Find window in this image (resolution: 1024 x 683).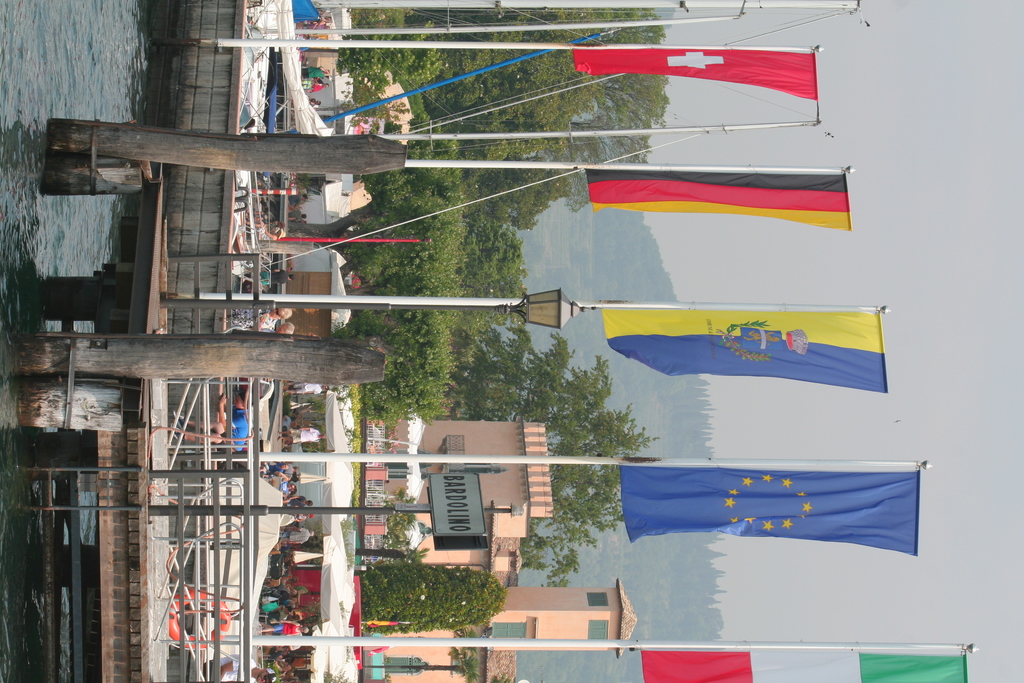
locate(584, 591, 609, 606).
